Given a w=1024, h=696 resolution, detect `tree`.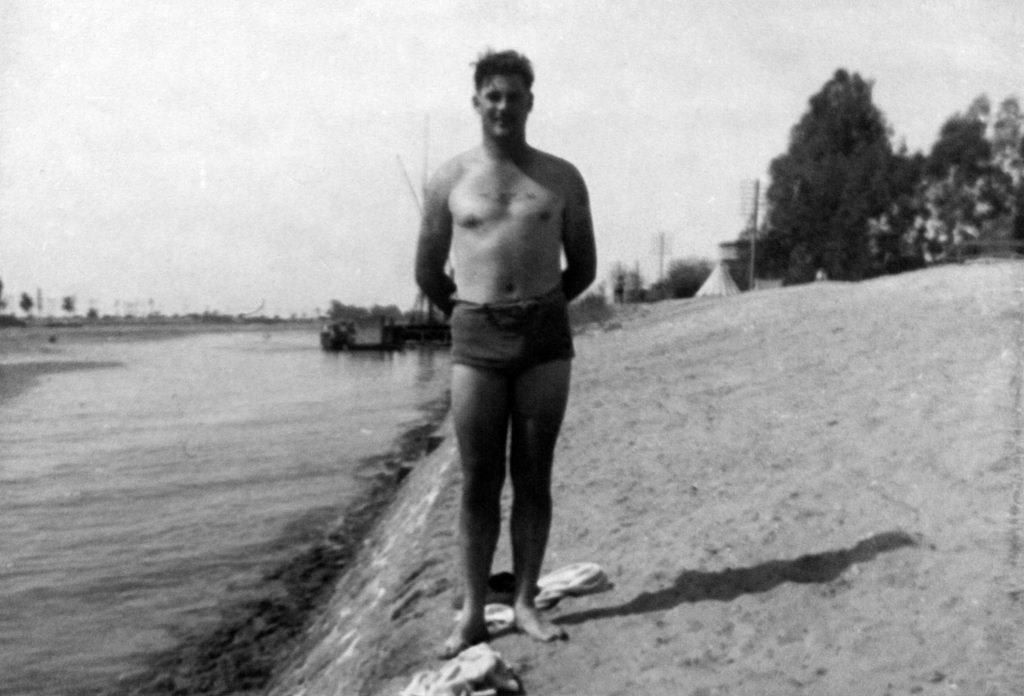
locate(22, 292, 32, 314).
